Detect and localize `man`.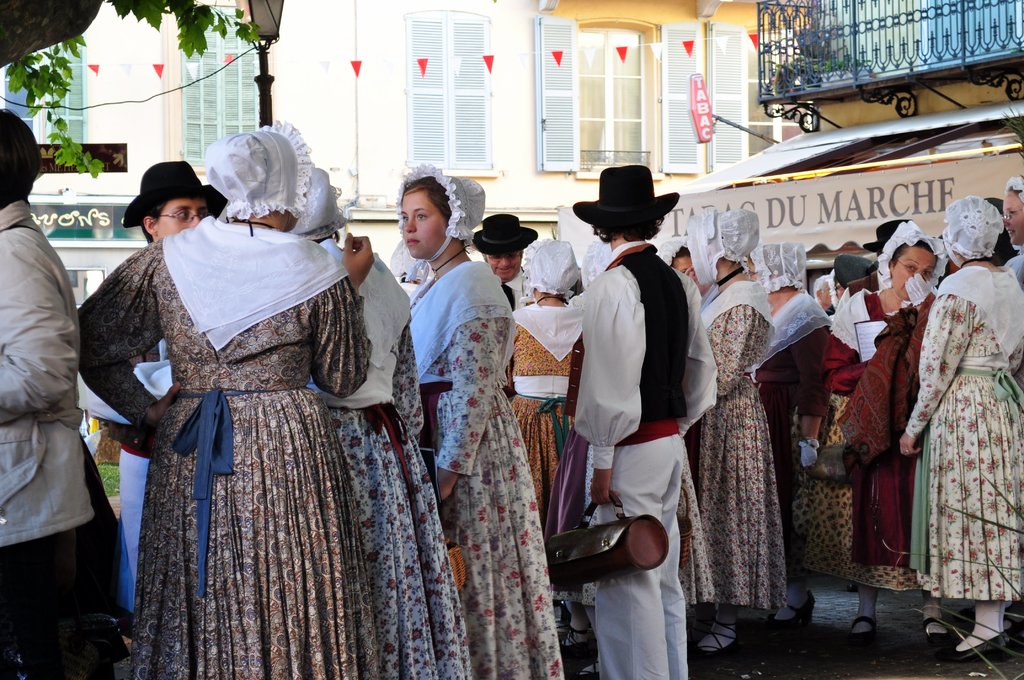
Localized at 472, 216, 545, 318.
